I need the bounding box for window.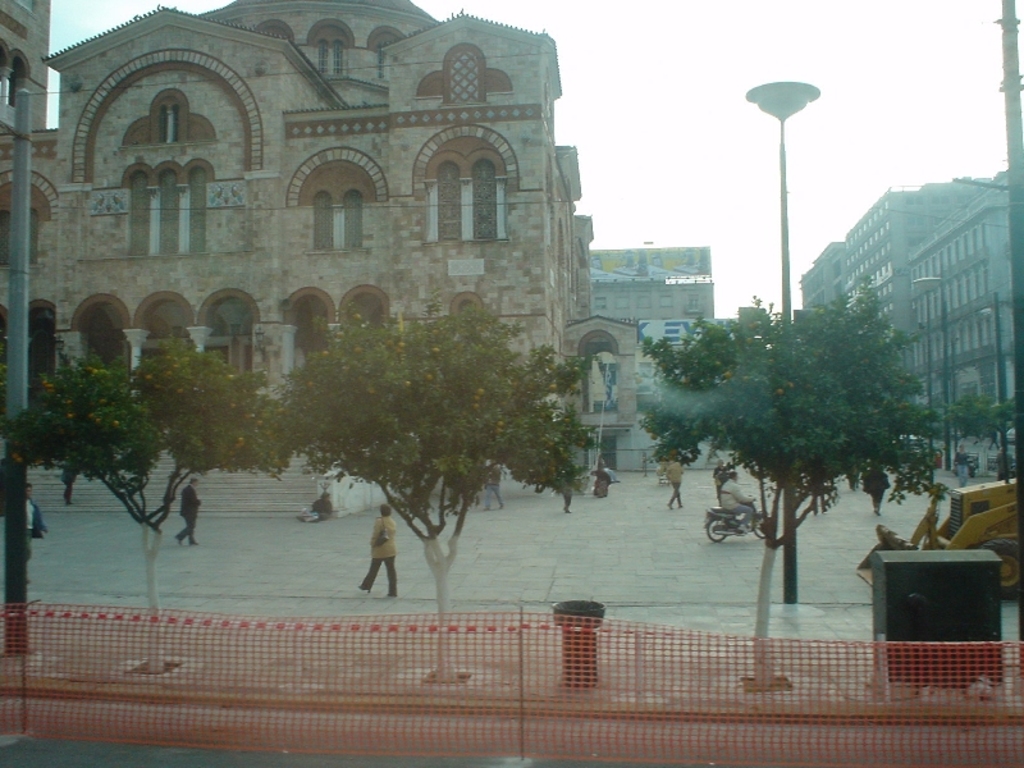
Here it is: 0, 40, 28, 105.
